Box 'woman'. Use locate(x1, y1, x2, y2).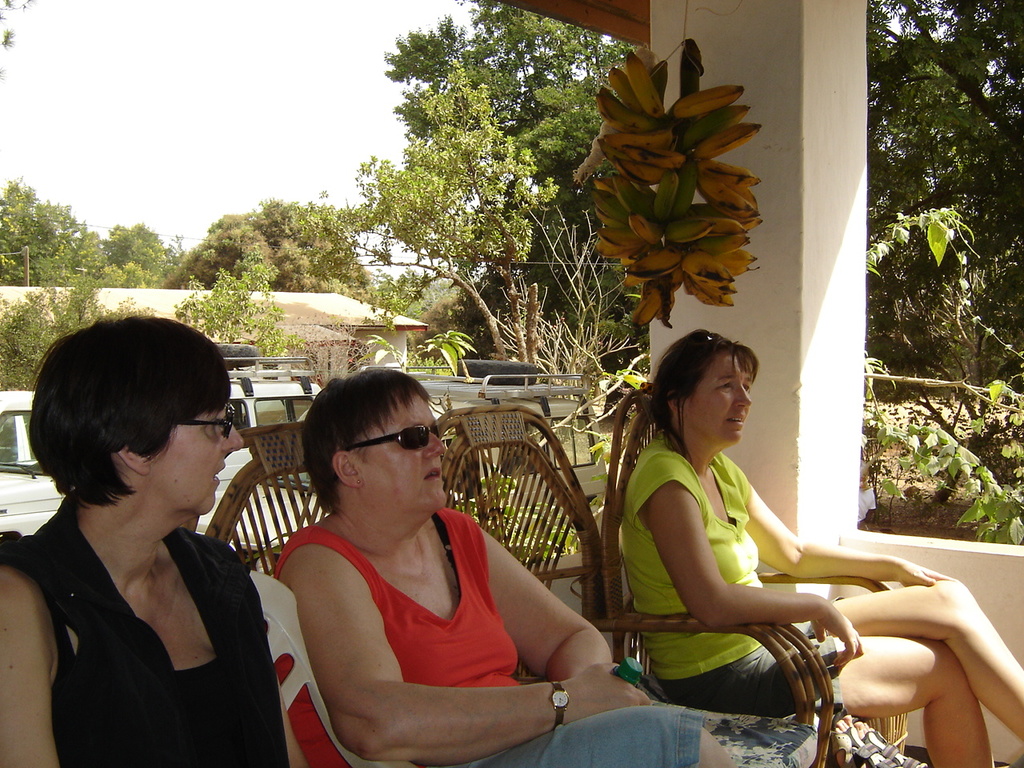
locate(0, 307, 307, 767).
